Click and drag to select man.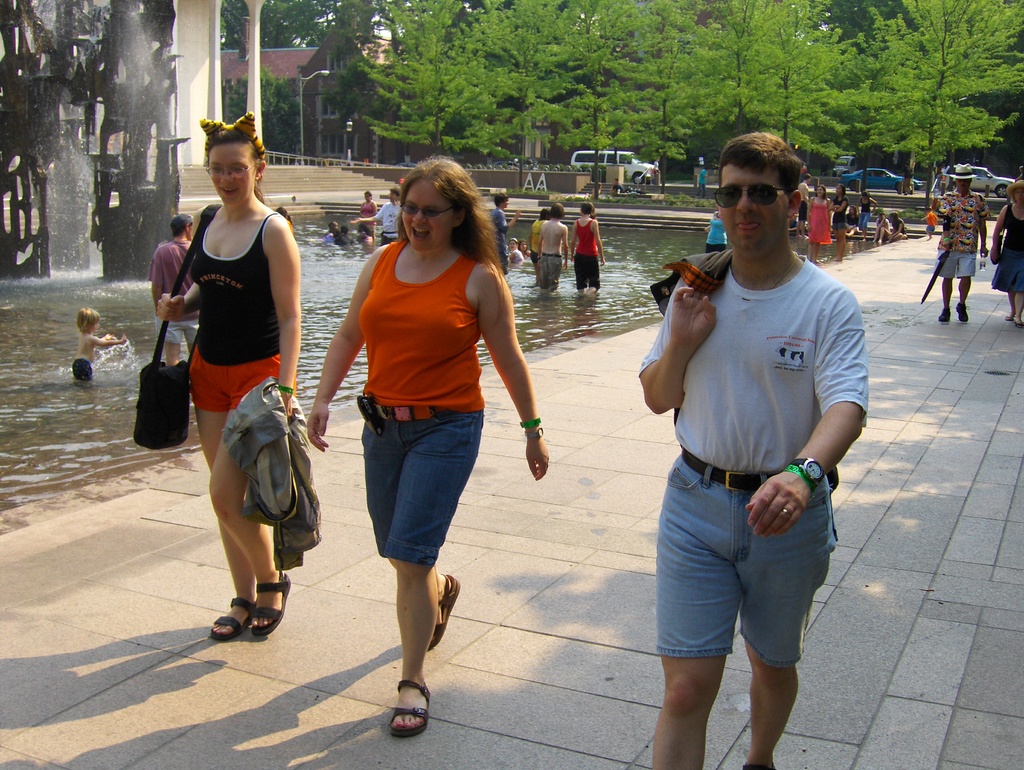
Selection: [x1=691, y1=164, x2=704, y2=202].
